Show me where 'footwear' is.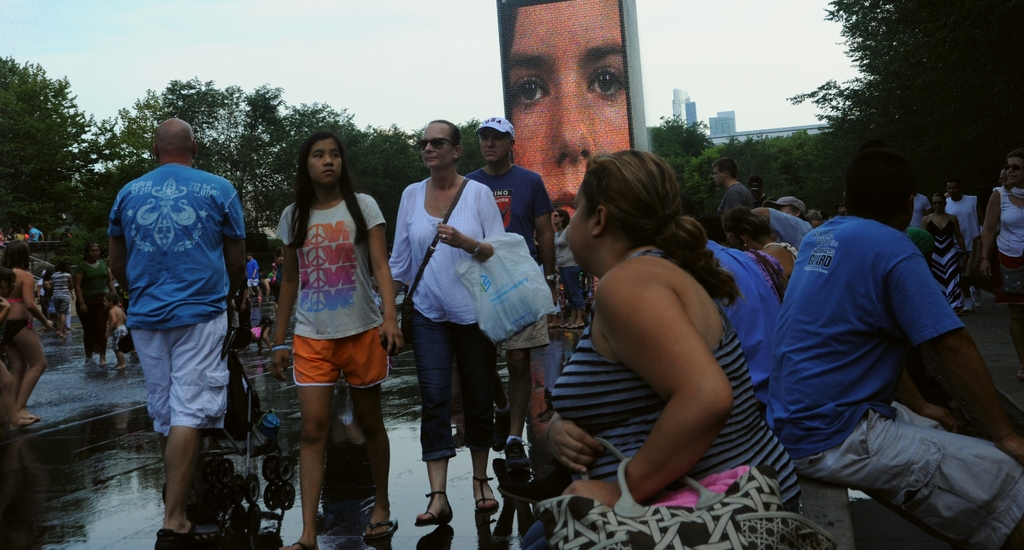
'footwear' is at 473:478:503:514.
